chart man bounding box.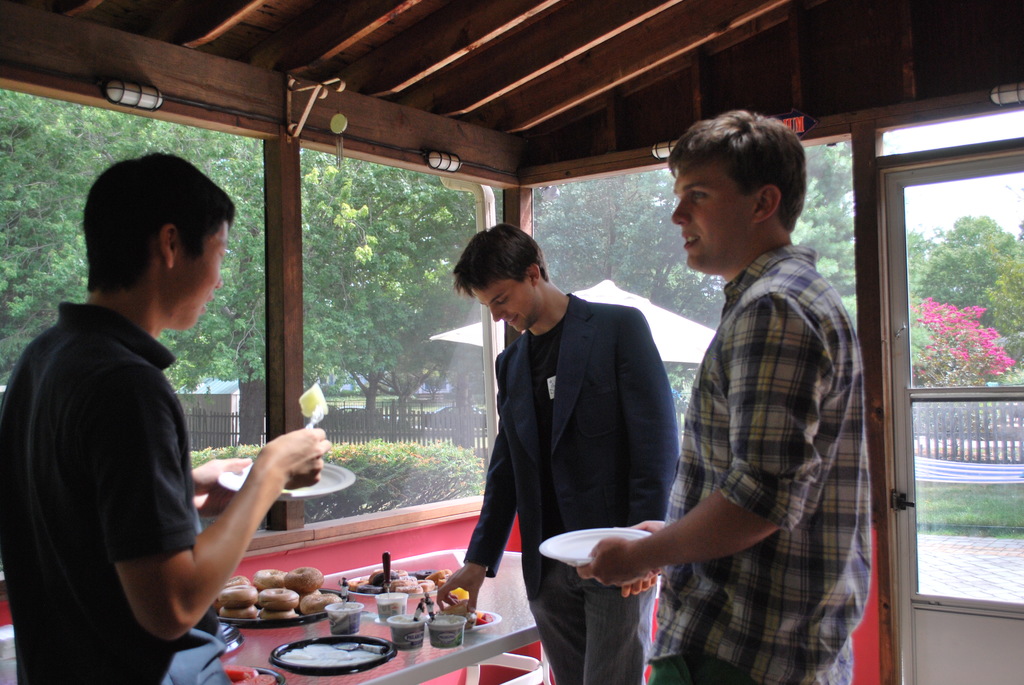
Charted: (0, 152, 326, 684).
